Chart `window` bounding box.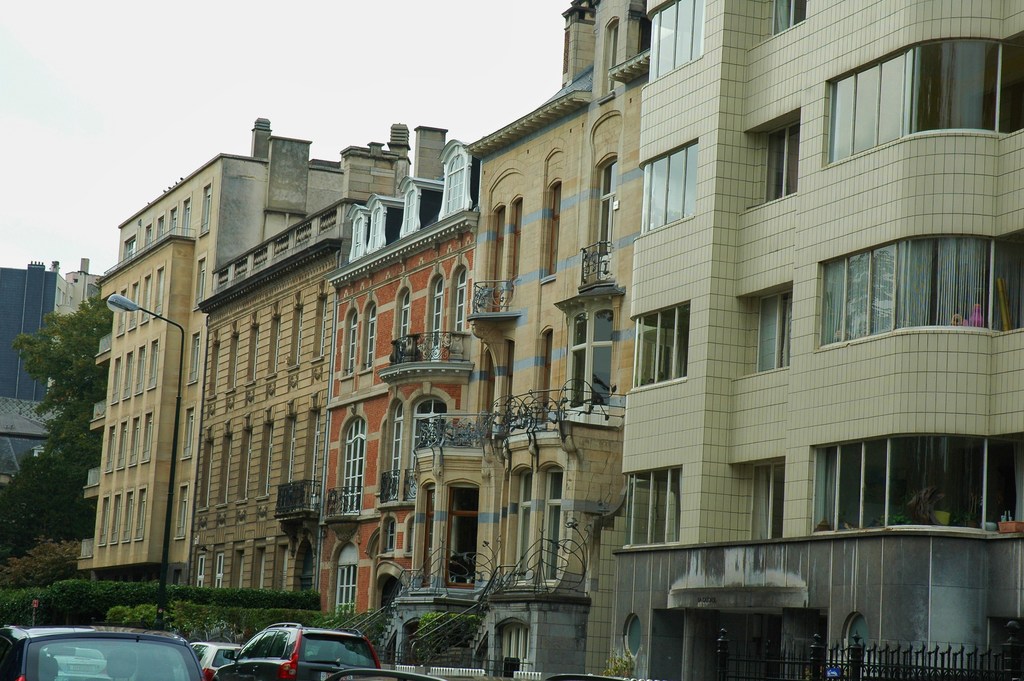
Charted: Rect(387, 406, 408, 489).
